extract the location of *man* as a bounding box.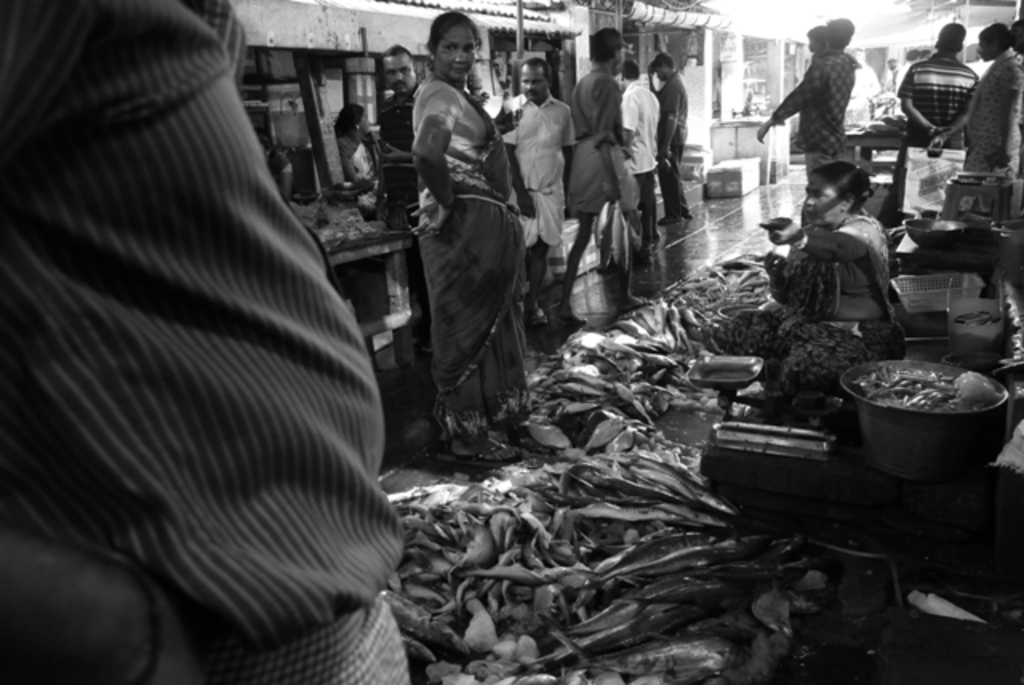
918,48,930,61.
